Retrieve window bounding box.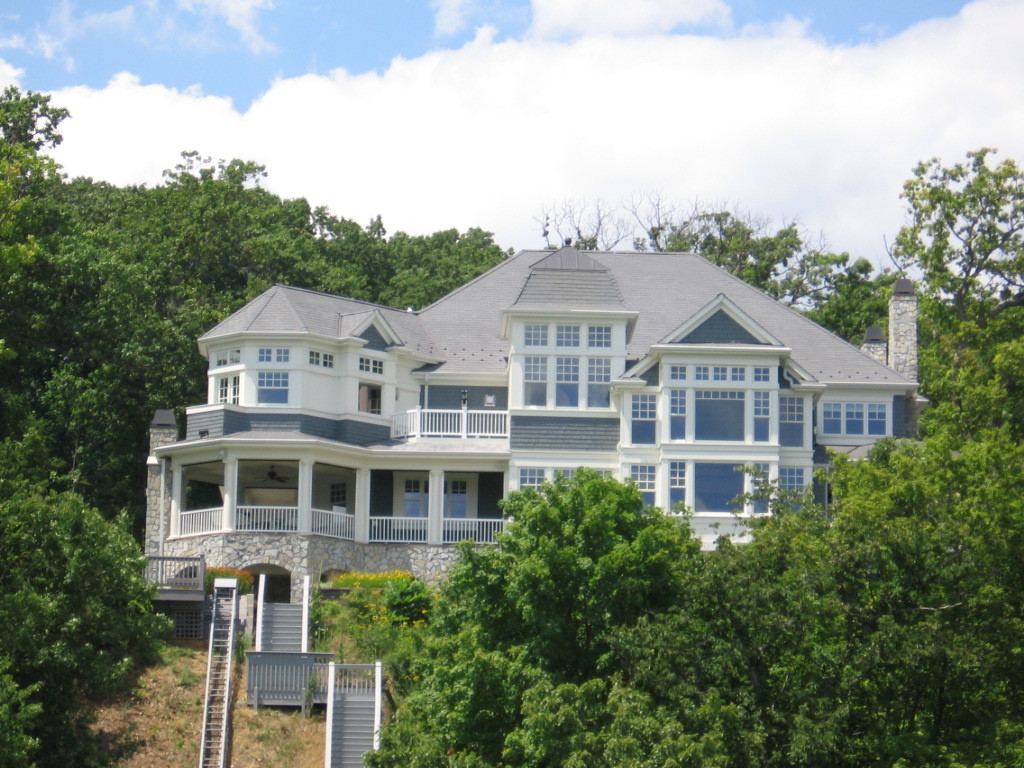
Bounding box: rect(520, 470, 542, 499).
